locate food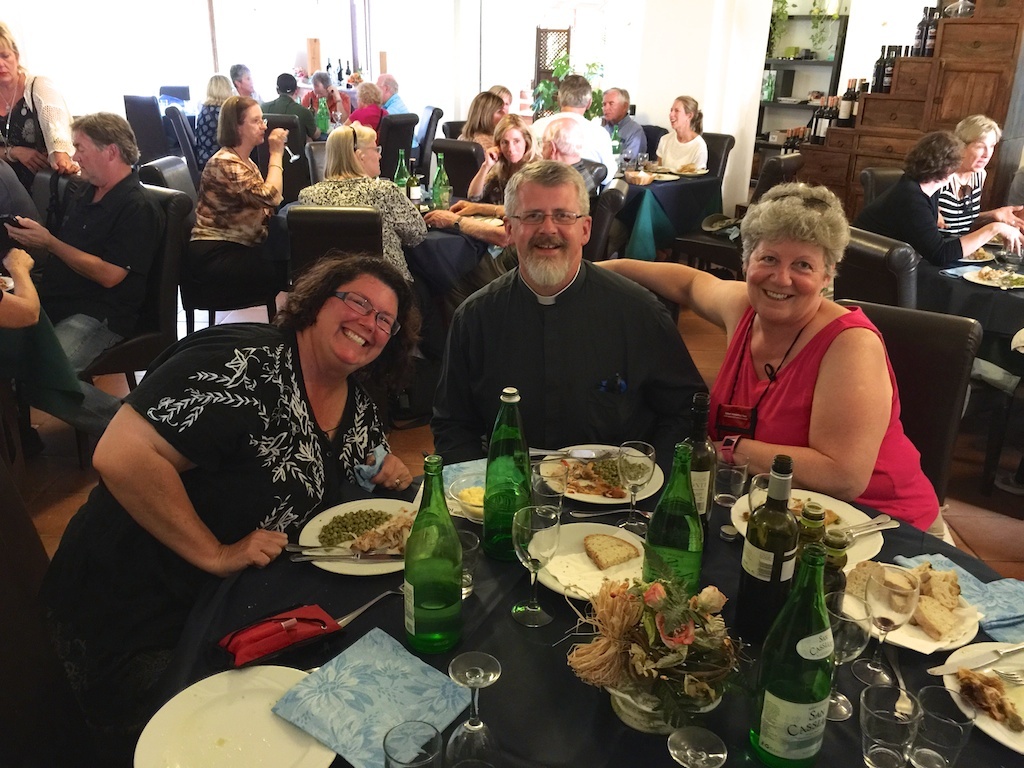
975:263:1023:290
